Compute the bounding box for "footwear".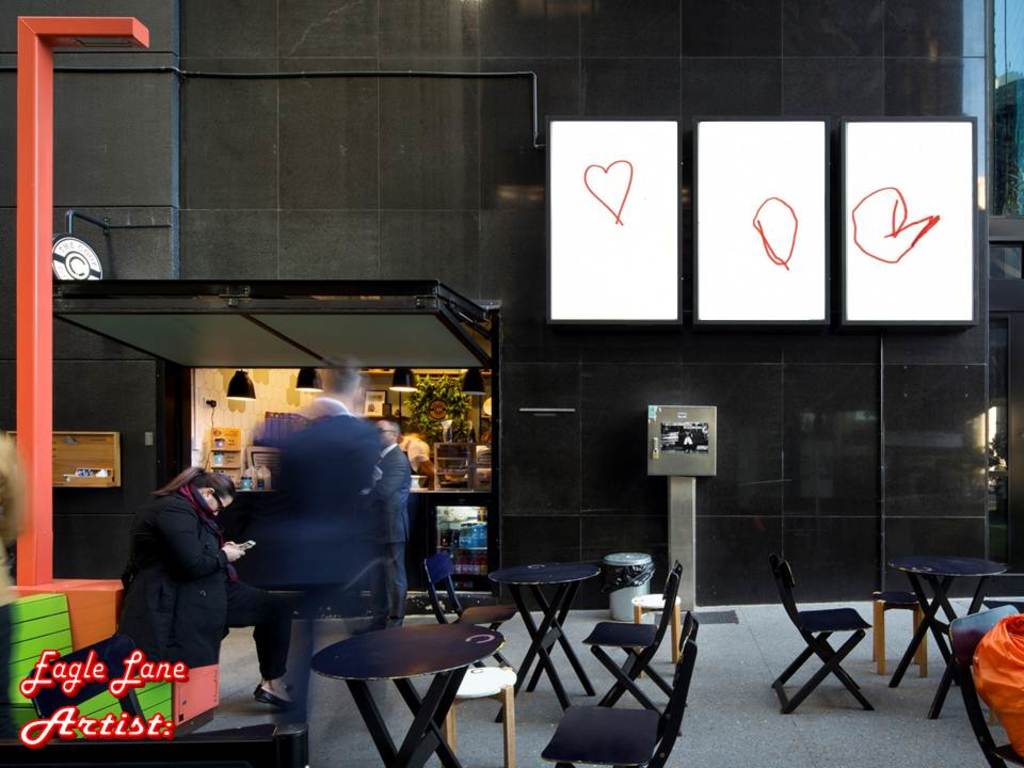
(253, 678, 289, 709).
